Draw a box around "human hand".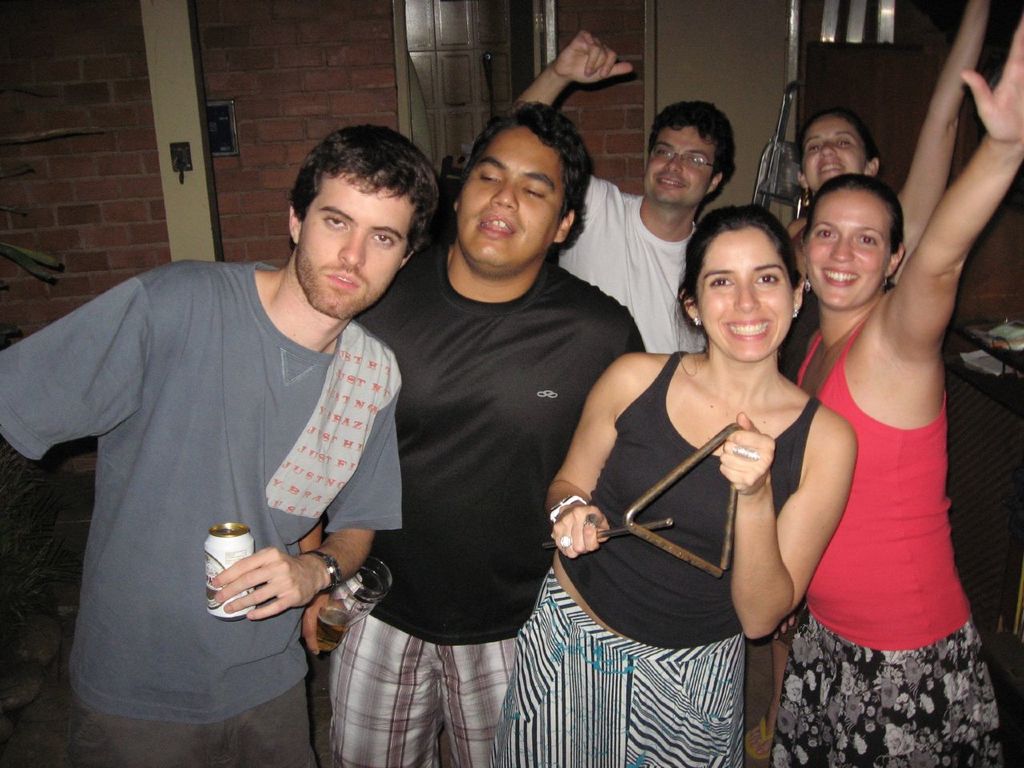
{"left": 961, "top": 14, "right": 1023, "bottom": 144}.
